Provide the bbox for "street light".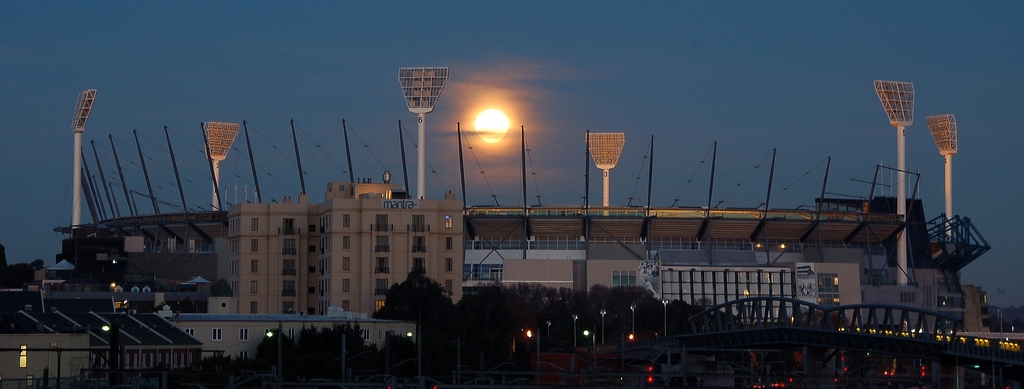
627,302,637,344.
